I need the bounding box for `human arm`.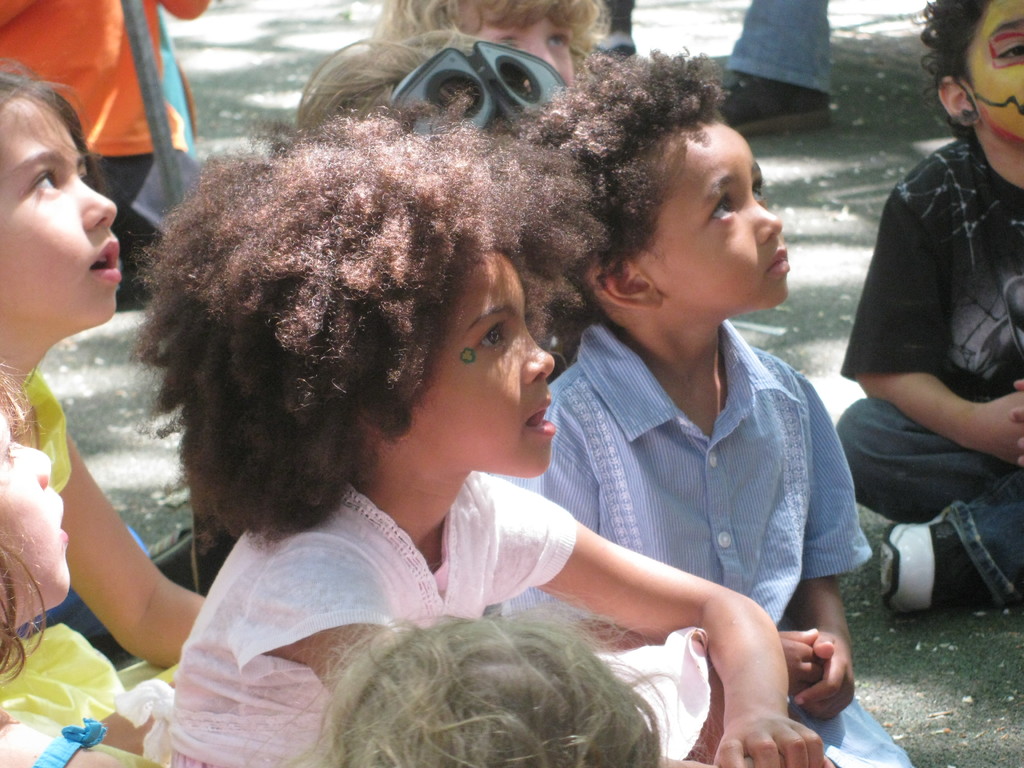
Here it is: {"left": 154, "top": 0, "right": 211, "bottom": 24}.
